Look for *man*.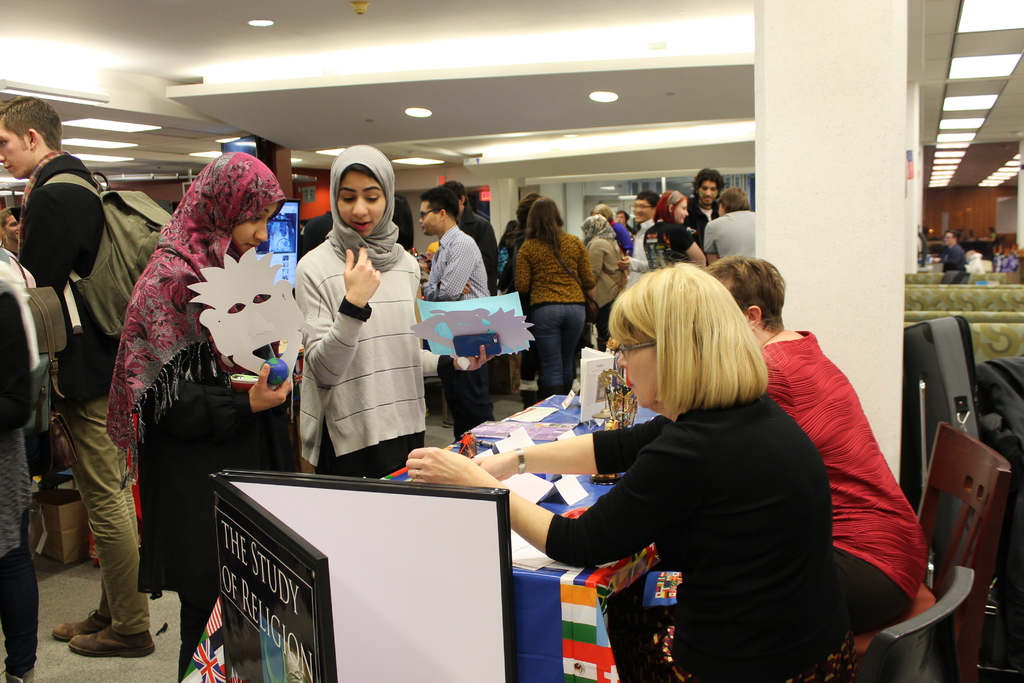
Found: region(689, 167, 721, 244).
